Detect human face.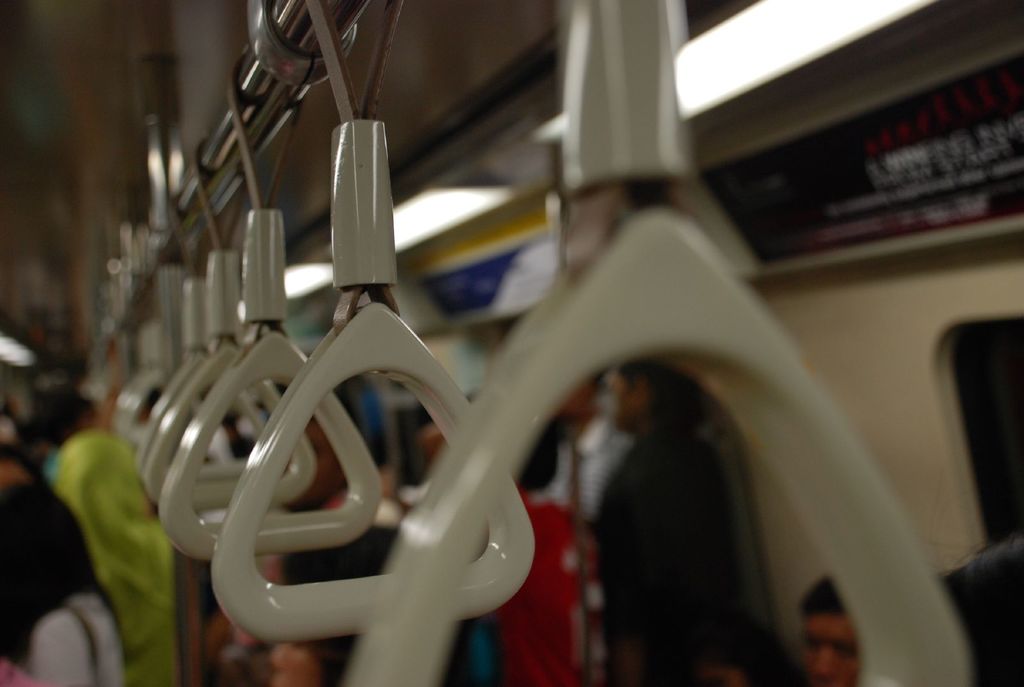
Detected at l=796, t=605, r=863, b=686.
